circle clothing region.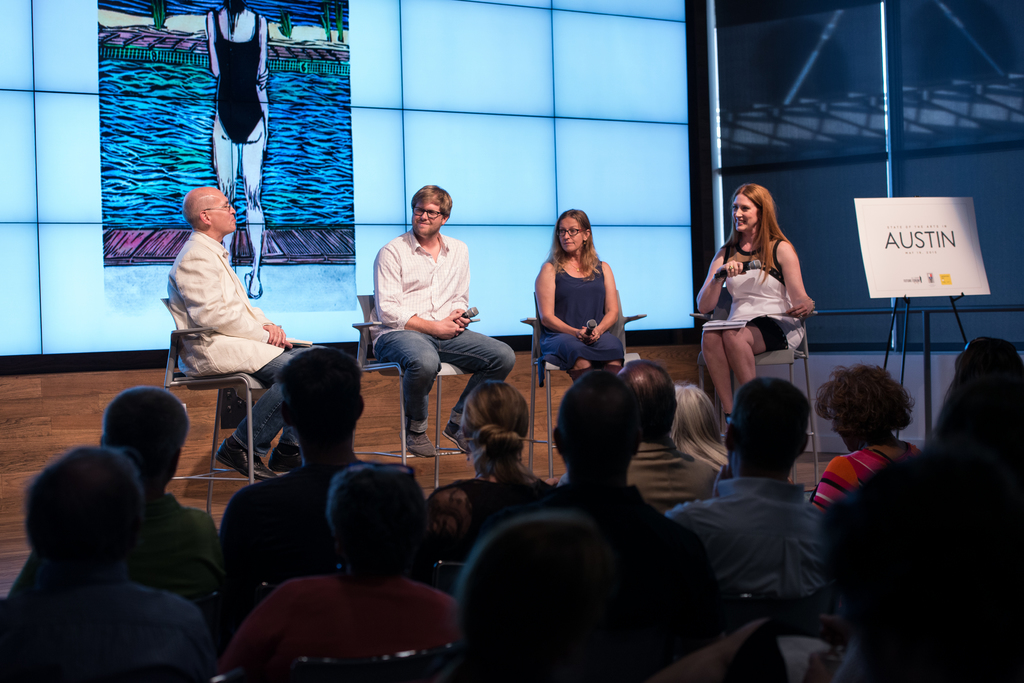
Region: 213 7 266 141.
